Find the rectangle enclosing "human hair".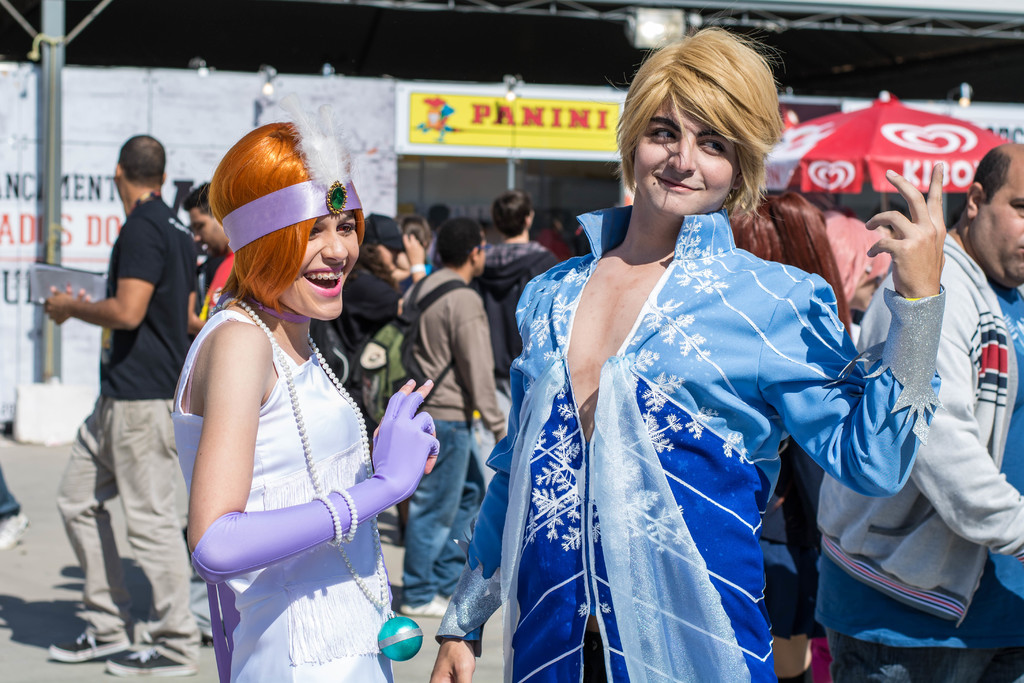
box(621, 24, 792, 230).
